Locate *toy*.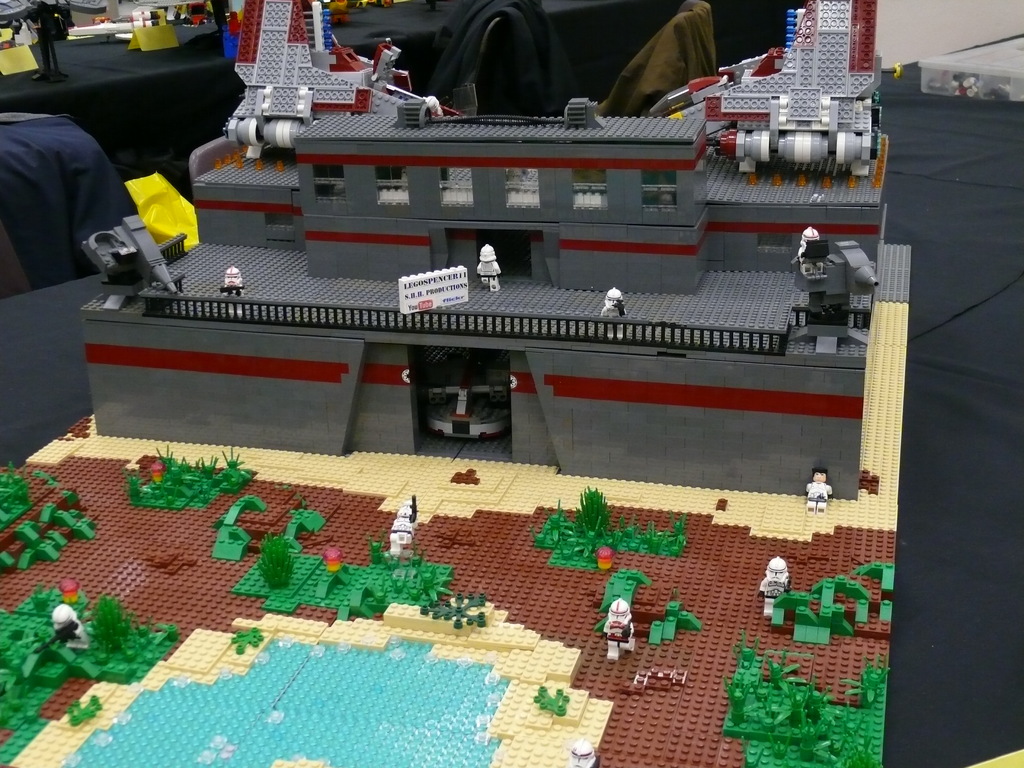
Bounding box: select_region(296, 98, 712, 295).
